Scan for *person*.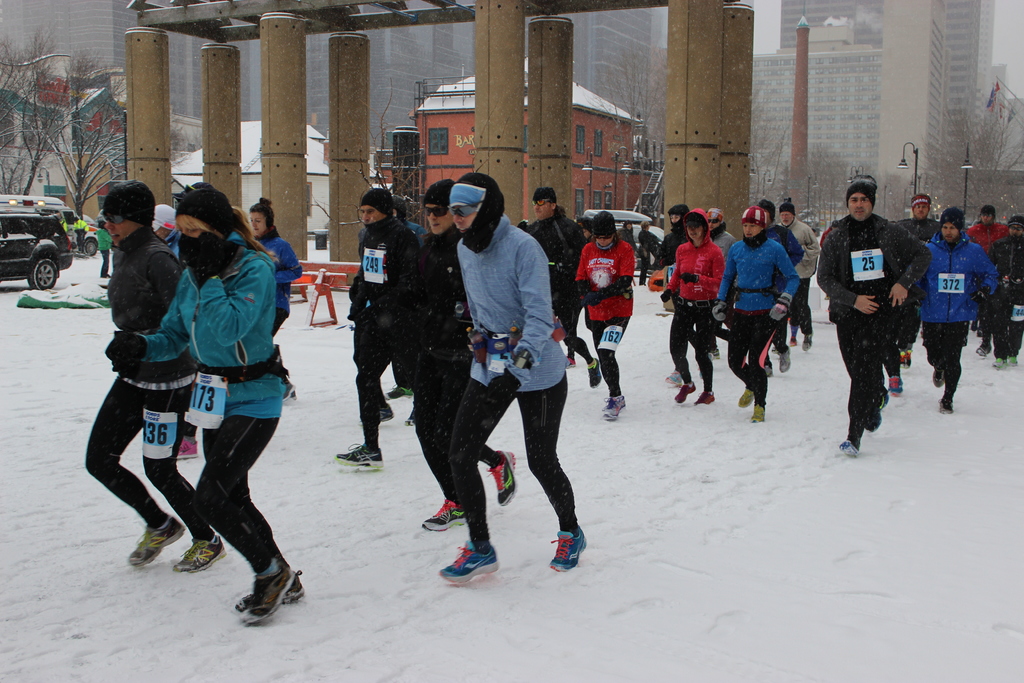
Scan result: bbox=(89, 202, 111, 285).
